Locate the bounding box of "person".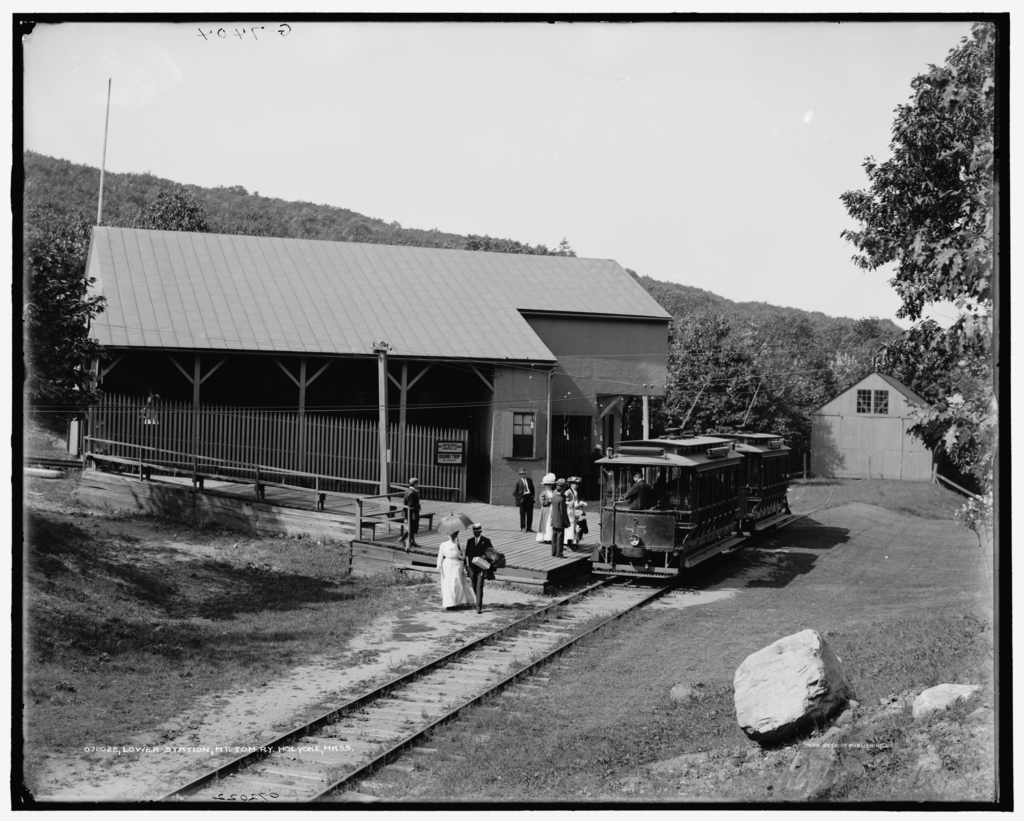
Bounding box: {"x1": 534, "y1": 469, "x2": 556, "y2": 548}.
